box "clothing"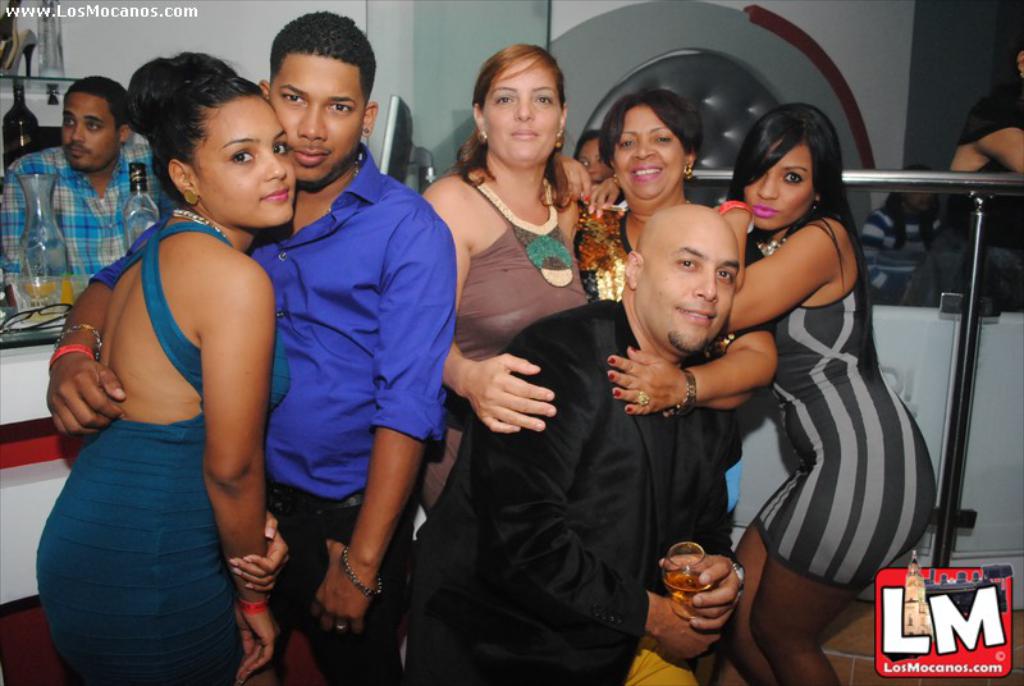
locate(913, 88, 1023, 314)
